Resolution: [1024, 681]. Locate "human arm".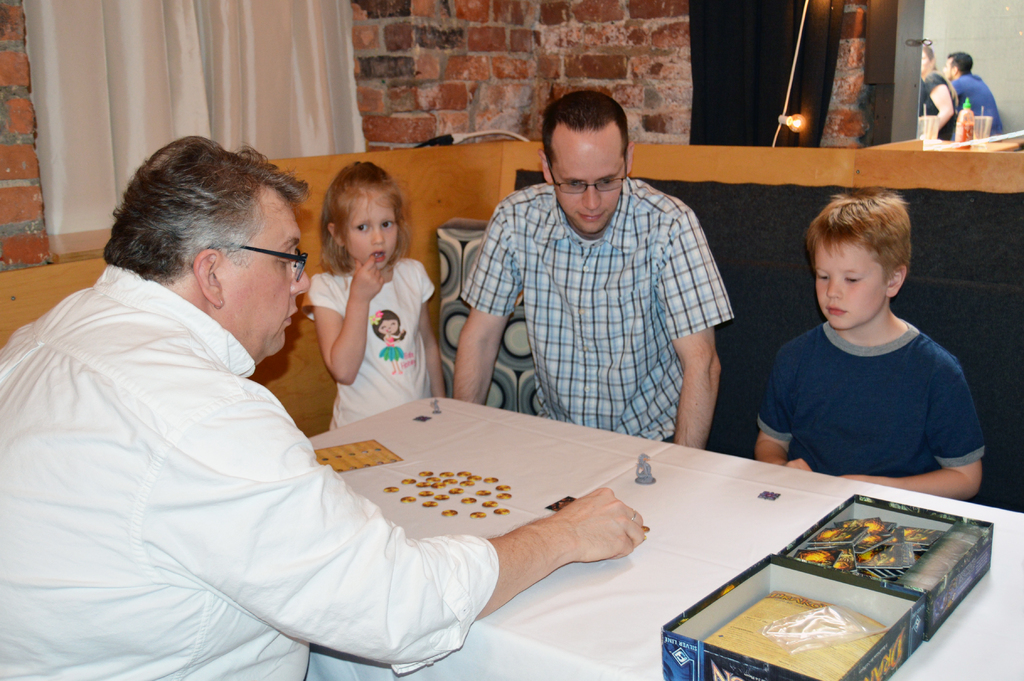
[841,379,982,499].
